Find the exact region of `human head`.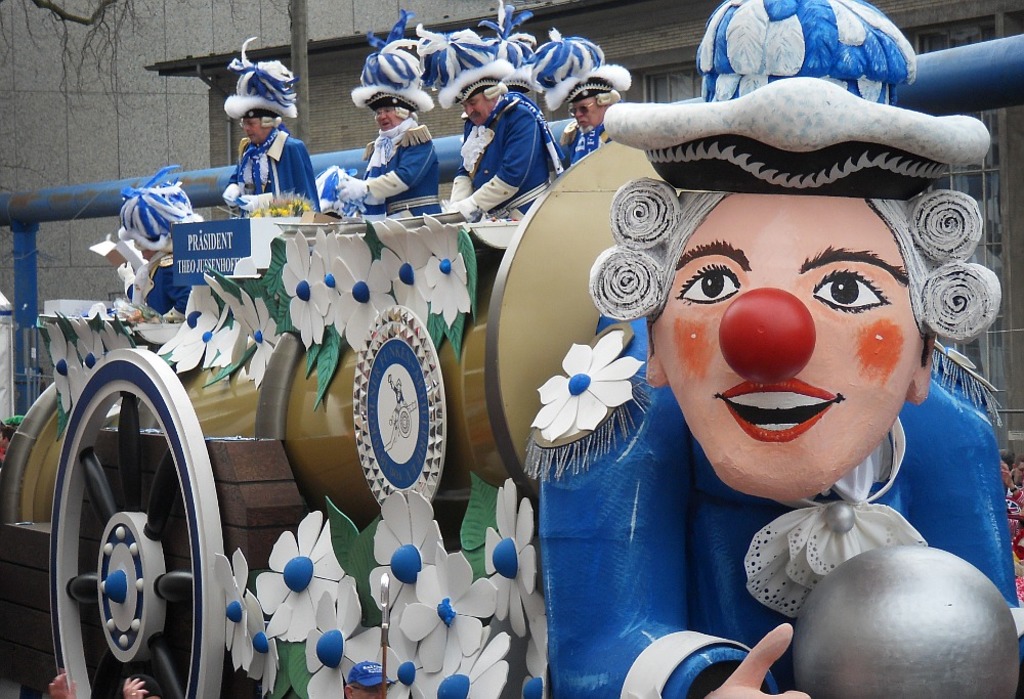
Exact region: x1=375, y1=106, x2=413, y2=131.
